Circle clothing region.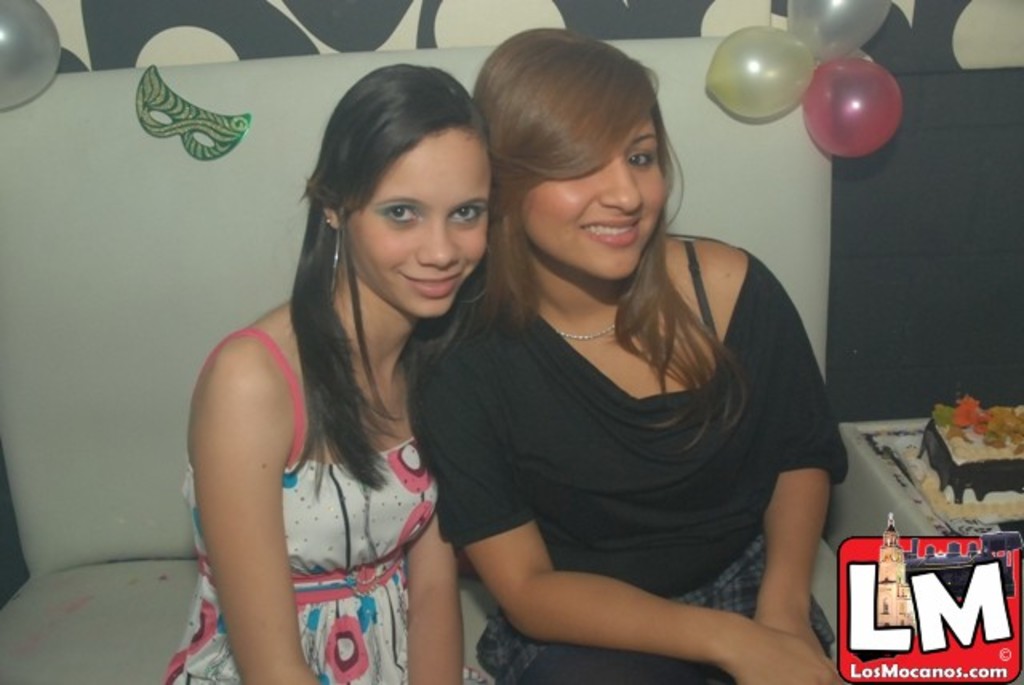
Region: <region>162, 286, 518, 683</region>.
